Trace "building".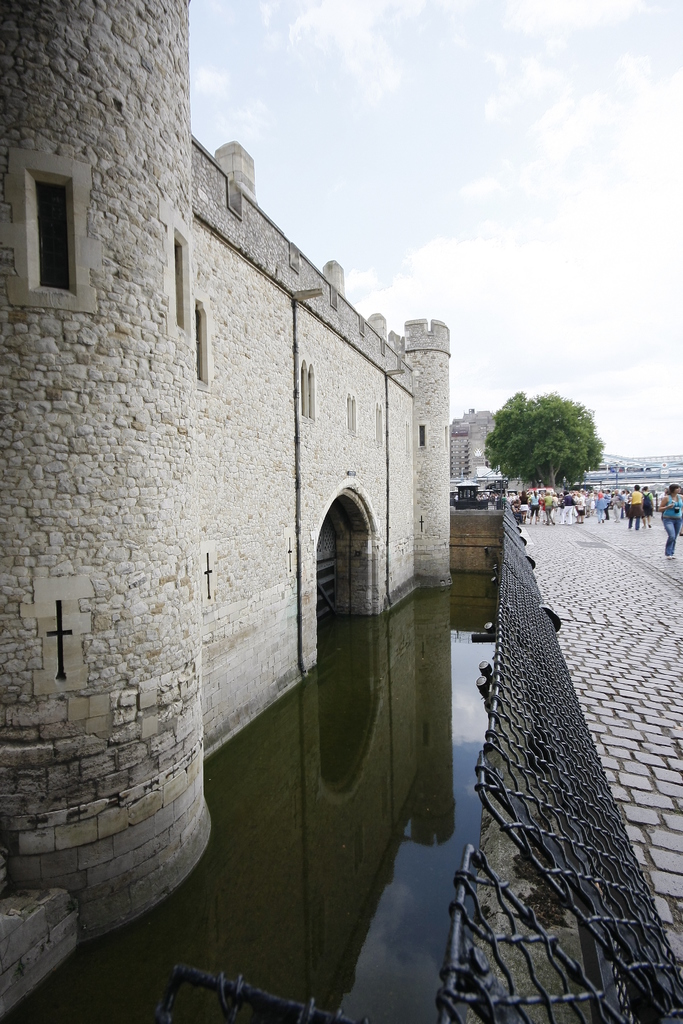
Traced to <region>0, 4, 440, 998</region>.
